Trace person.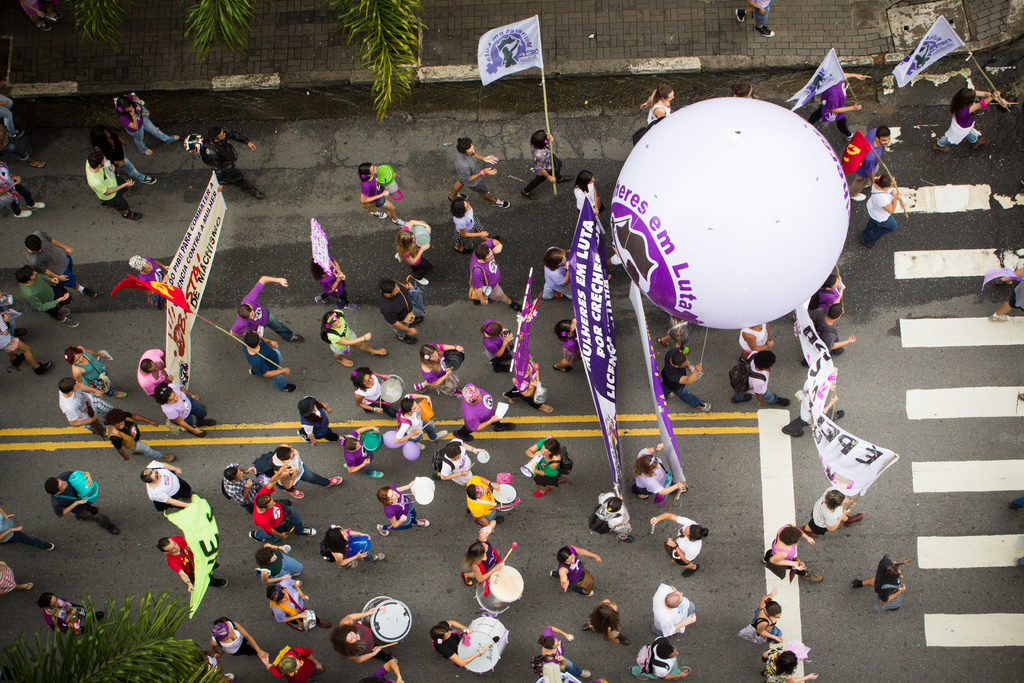
Traced to <box>151,532,223,595</box>.
